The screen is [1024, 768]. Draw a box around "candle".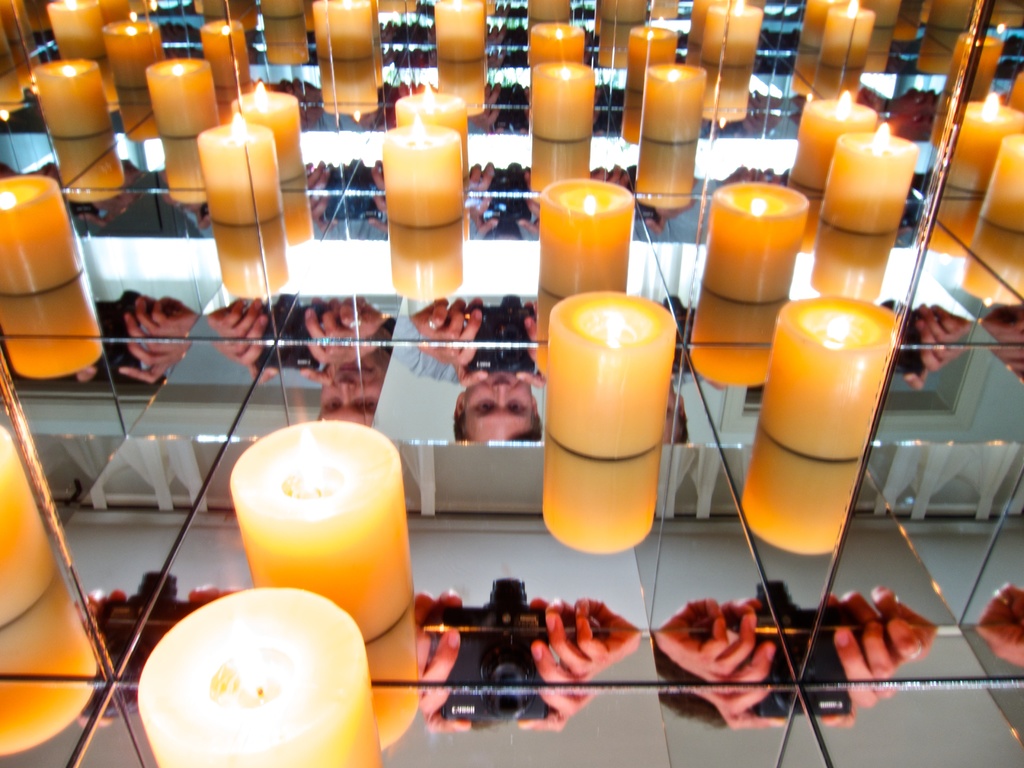
531:22:584:61.
